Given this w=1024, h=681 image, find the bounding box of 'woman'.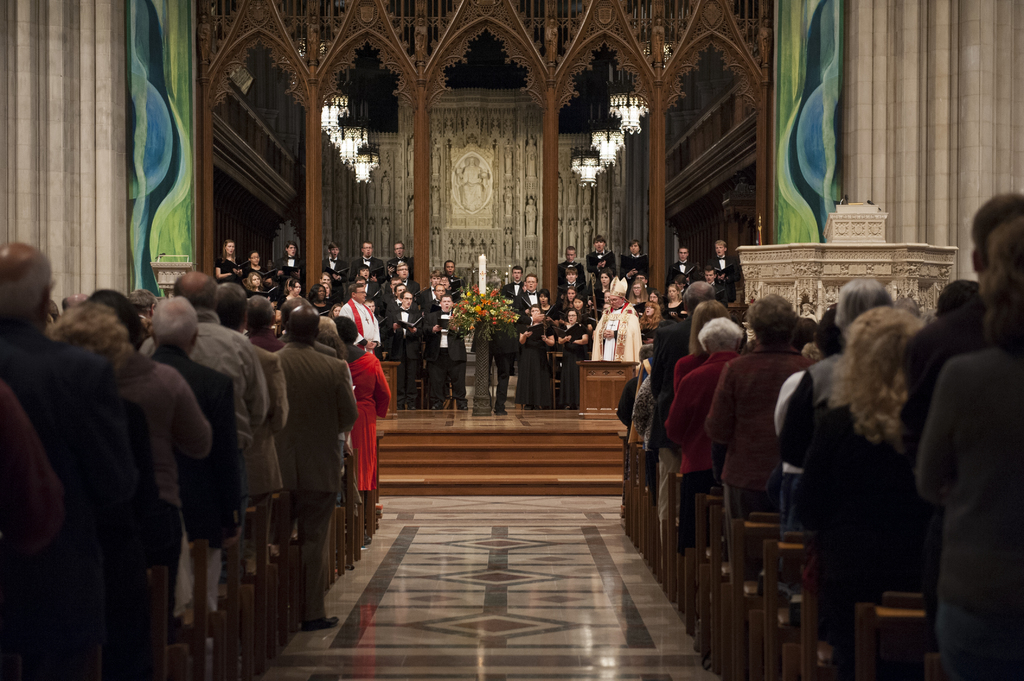
{"left": 214, "top": 239, "right": 243, "bottom": 286}.
